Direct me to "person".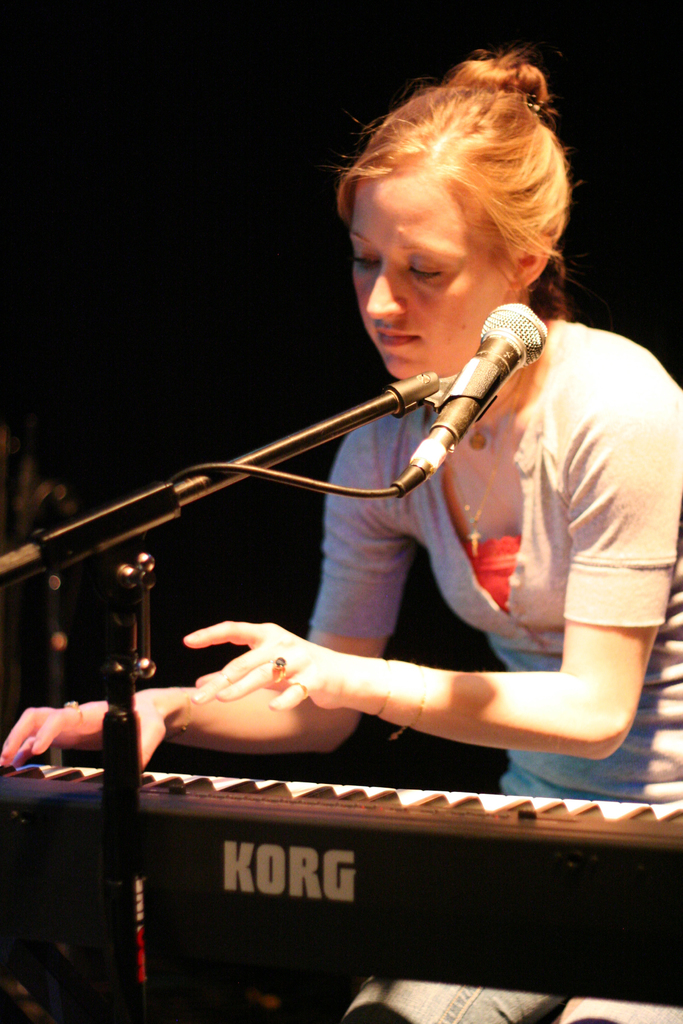
Direction: [x1=49, y1=161, x2=574, y2=903].
